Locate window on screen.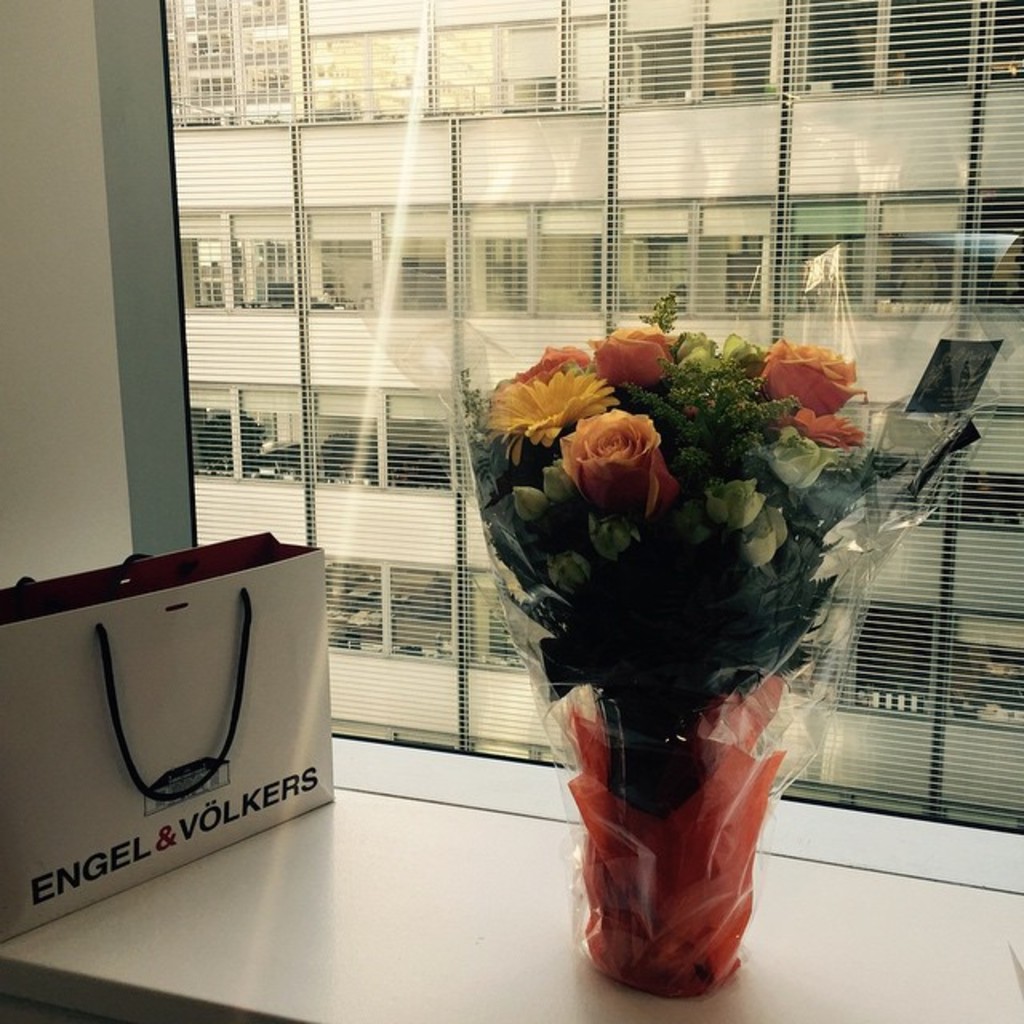
On screen at 968,192,1022,315.
